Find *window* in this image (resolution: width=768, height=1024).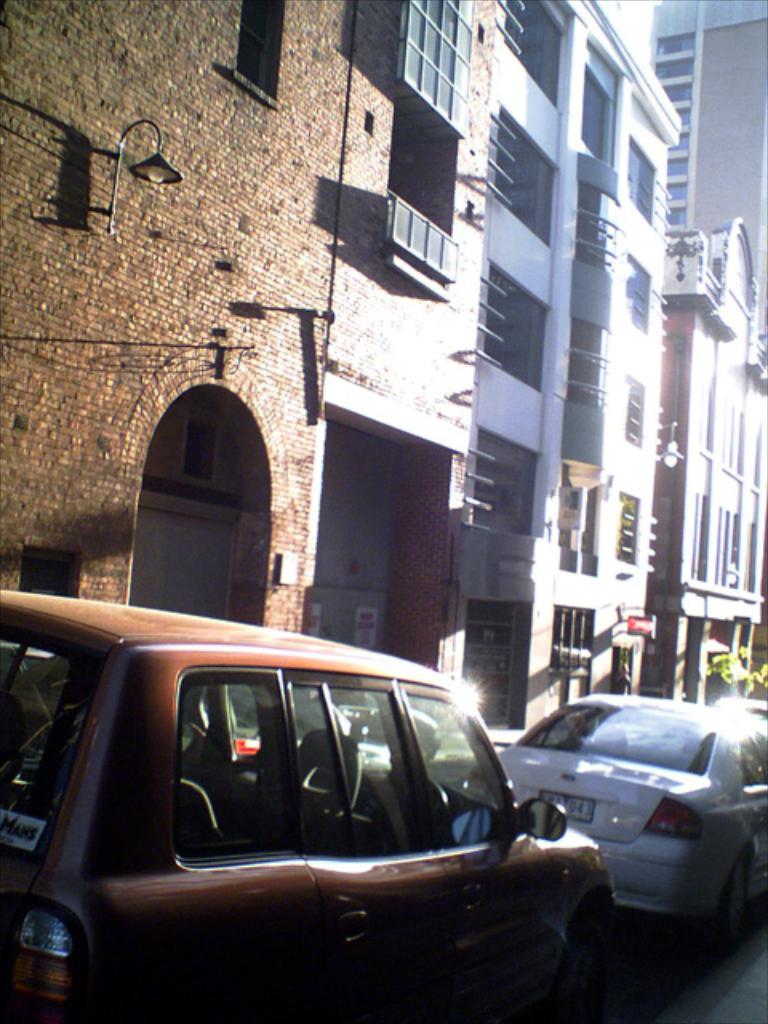
[477, 435, 539, 538].
